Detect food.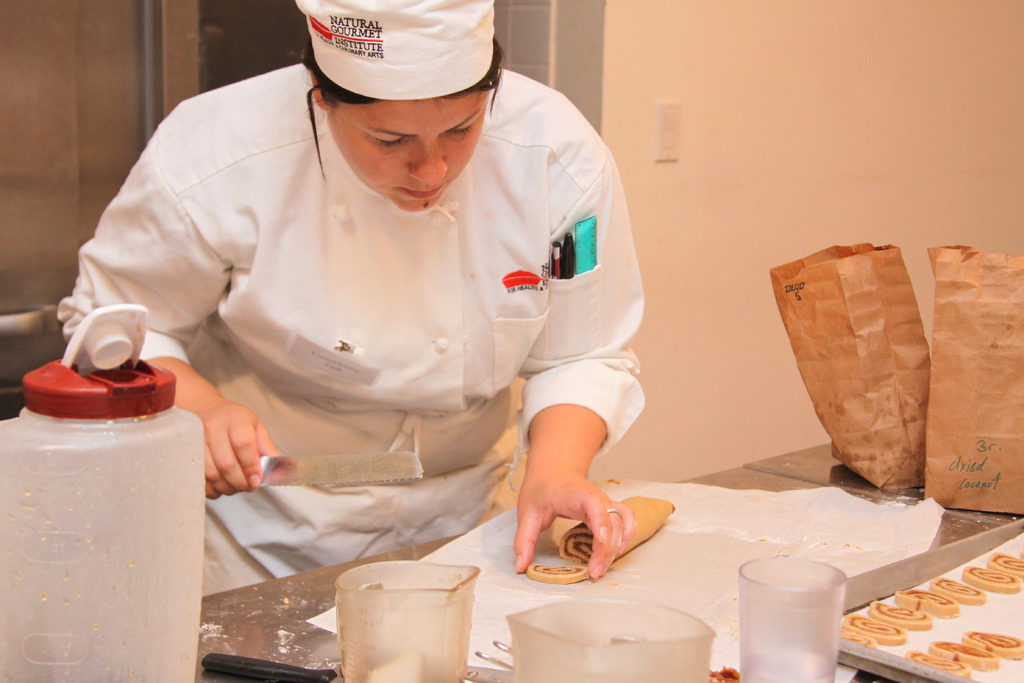
Detected at <region>926, 636, 997, 672</region>.
